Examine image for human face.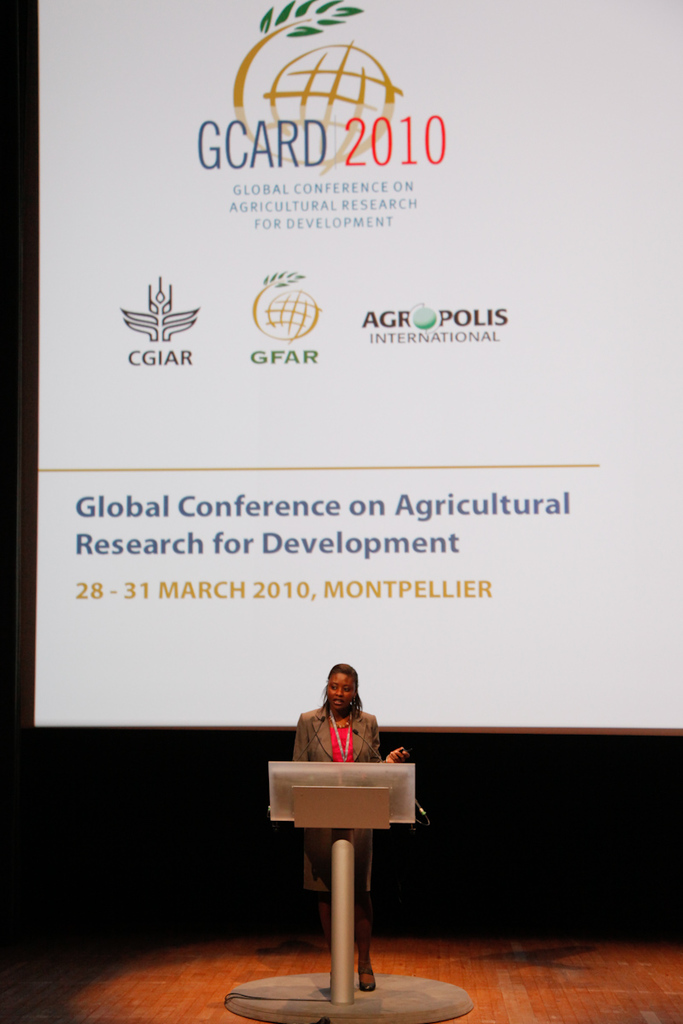
Examination result: region(327, 671, 357, 708).
